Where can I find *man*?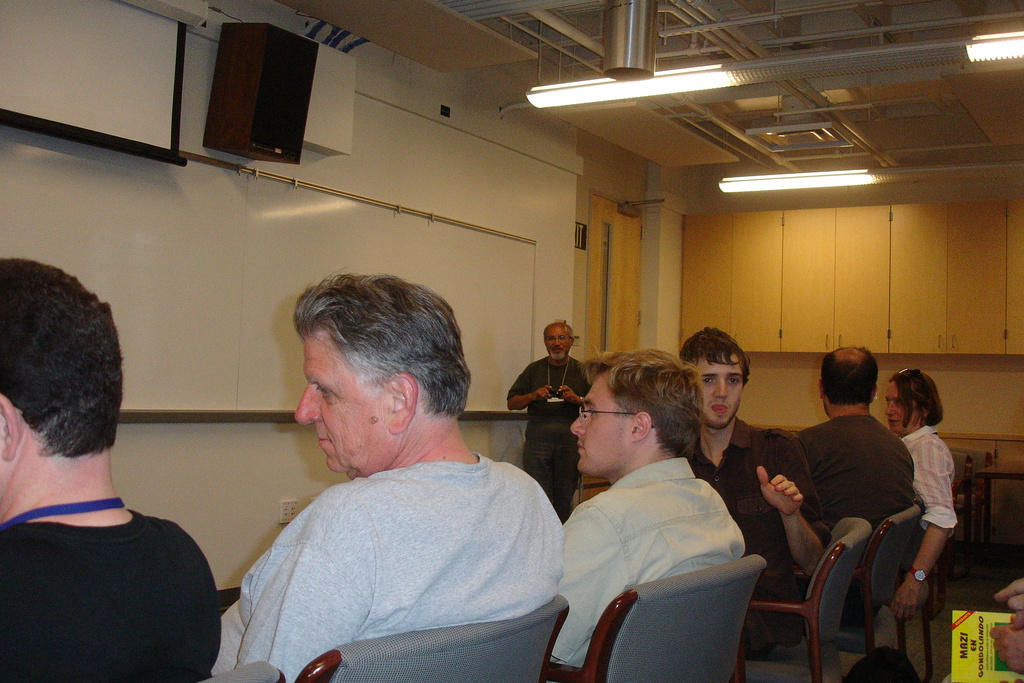
You can find it at {"x1": 552, "y1": 346, "x2": 755, "y2": 682}.
